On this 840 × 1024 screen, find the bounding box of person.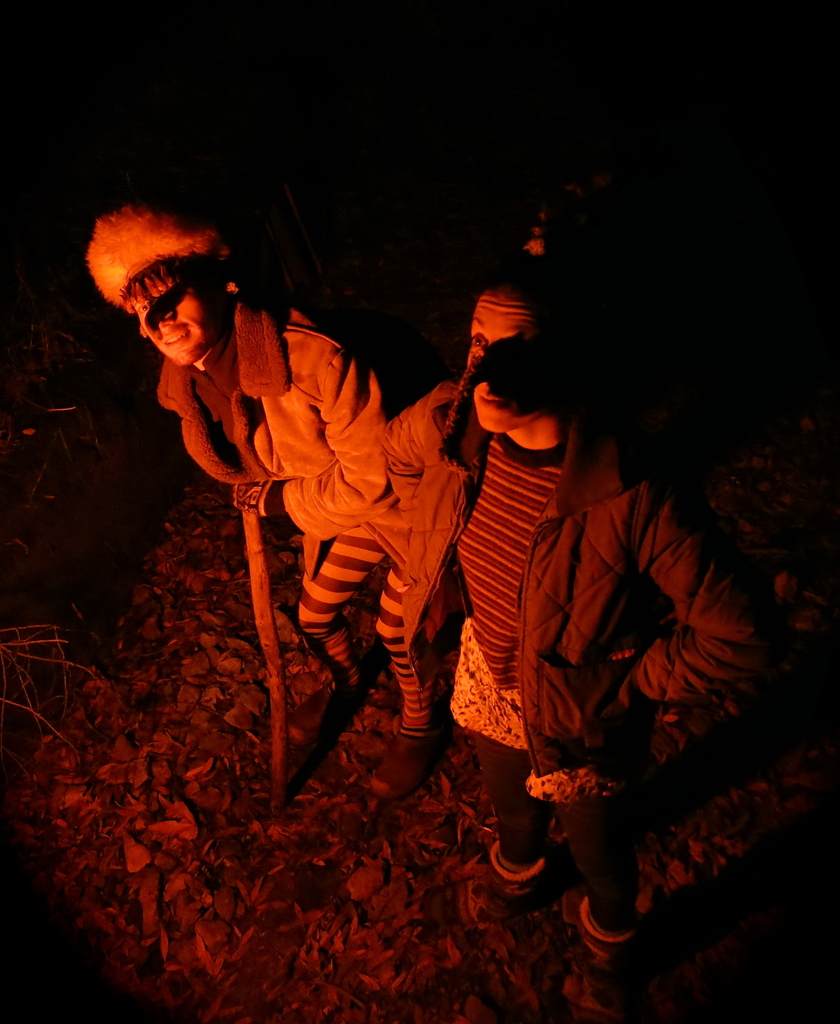
Bounding box: region(105, 216, 423, 762).
